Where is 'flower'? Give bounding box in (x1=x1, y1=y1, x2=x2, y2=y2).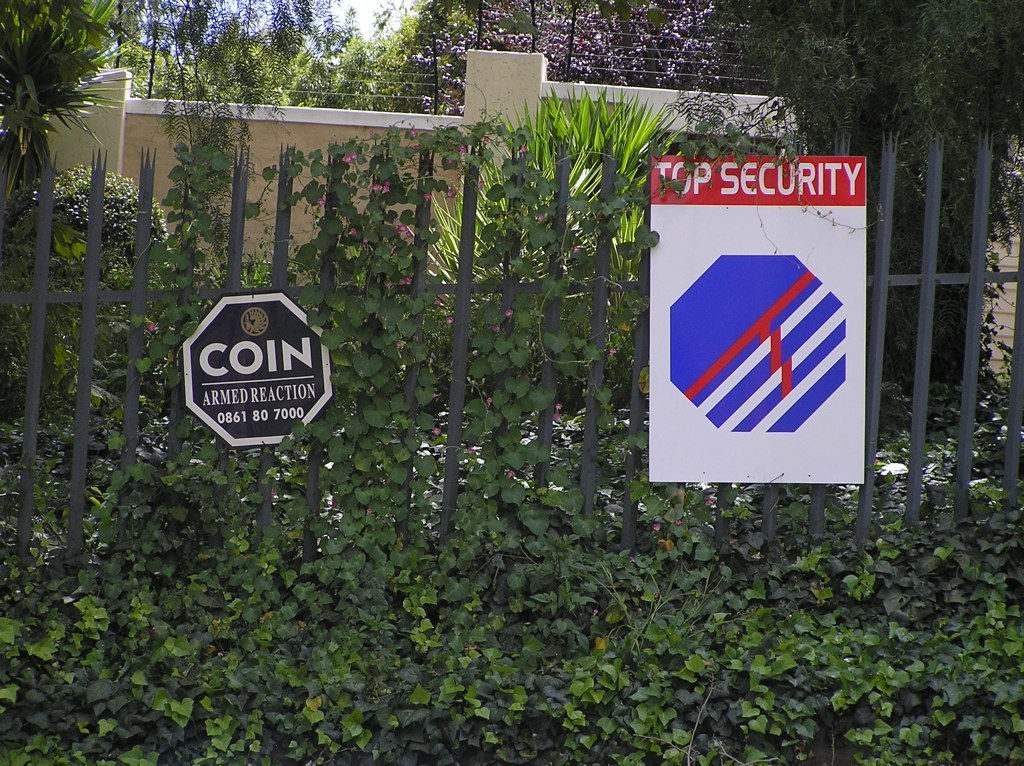
(x1=352, y1=151, x2=356, y2=157).
